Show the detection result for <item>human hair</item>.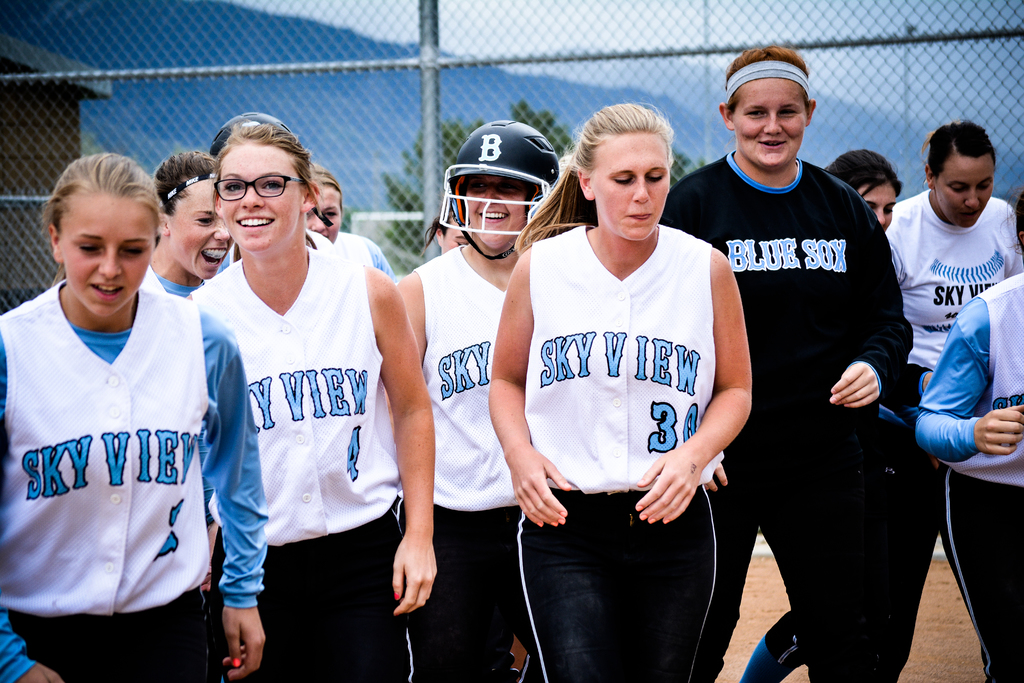
region(308, 168, 339, 195).
